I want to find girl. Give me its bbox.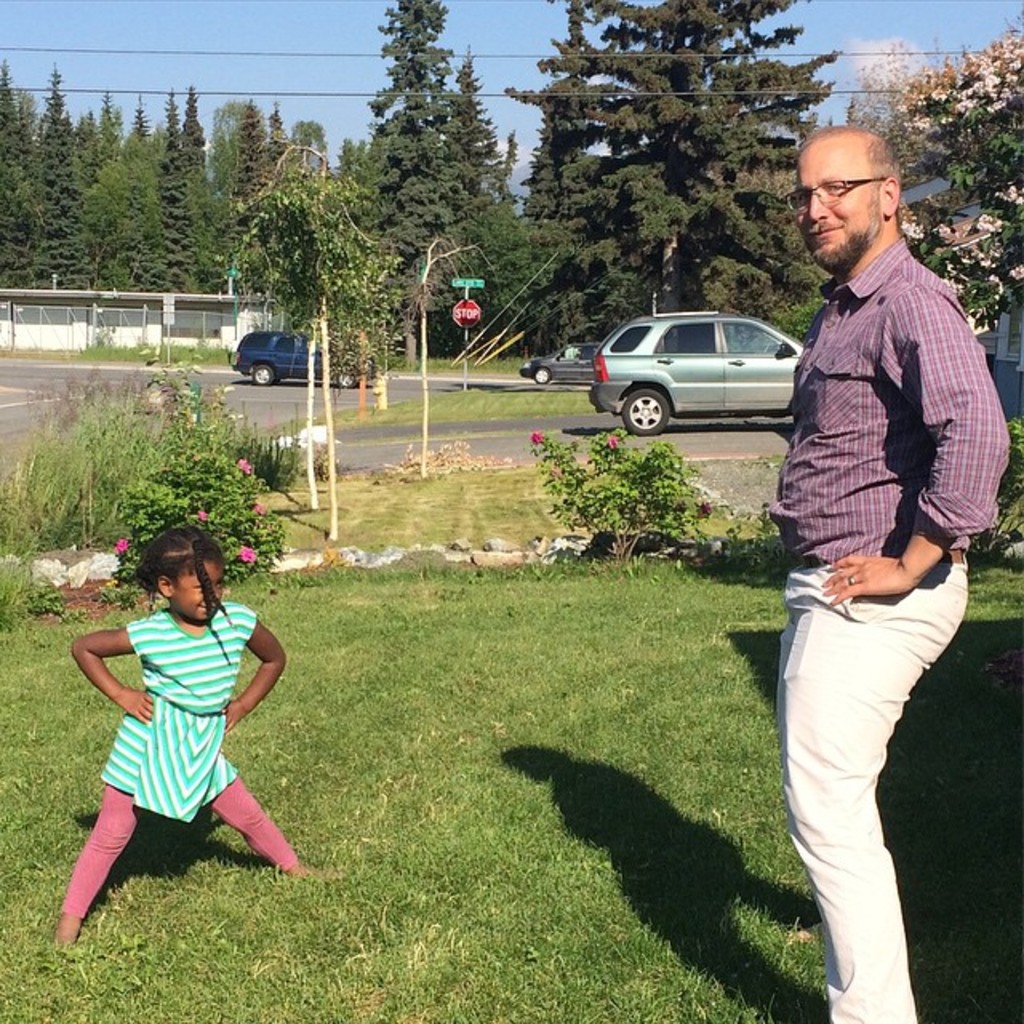
bbox=(66, 528, 320, 949).
